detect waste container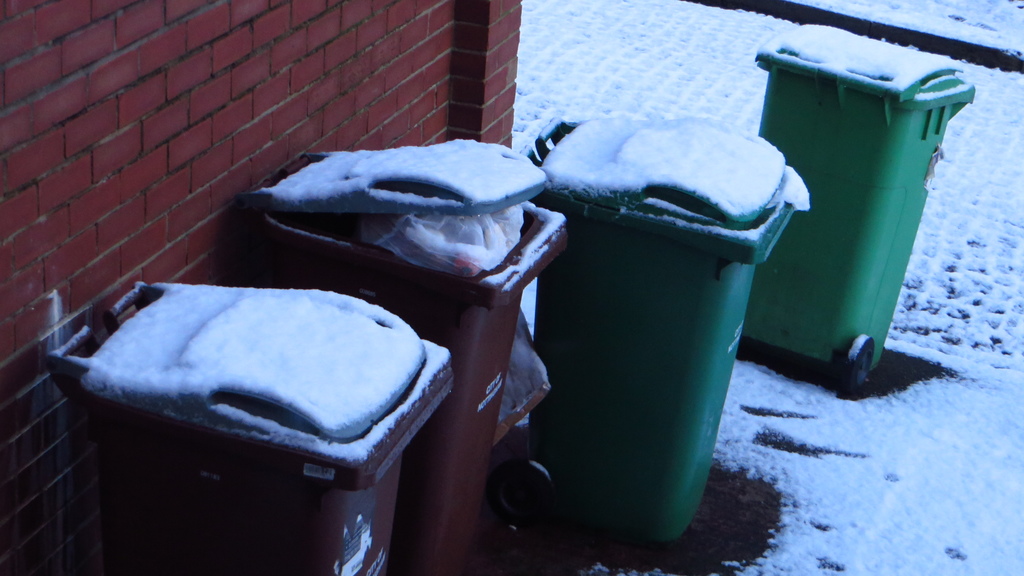
rect(40, 286, 458, 575)
